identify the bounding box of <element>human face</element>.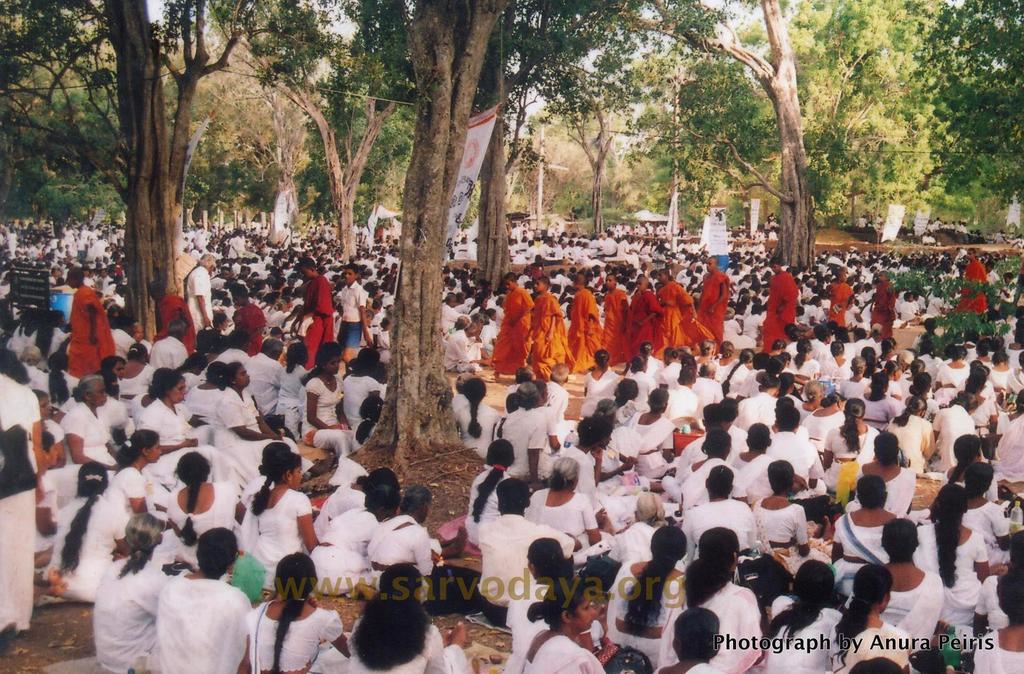
box=[573, 593, 596, 630].
